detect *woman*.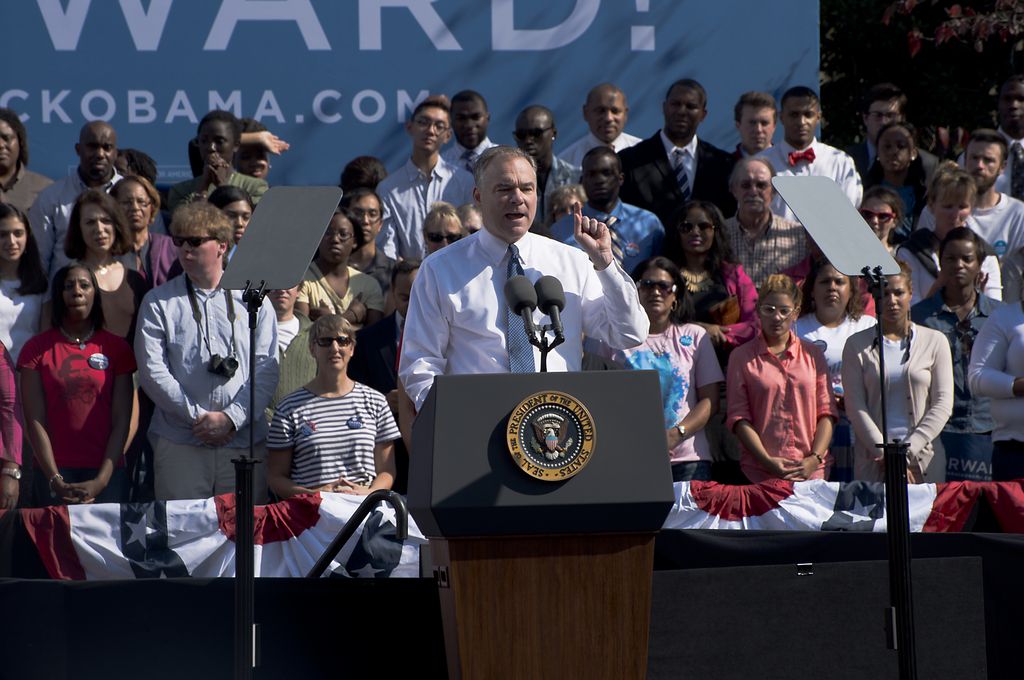
Detected at {"left": 609, "top": 247, "right": 726, "bottom": 480}.
